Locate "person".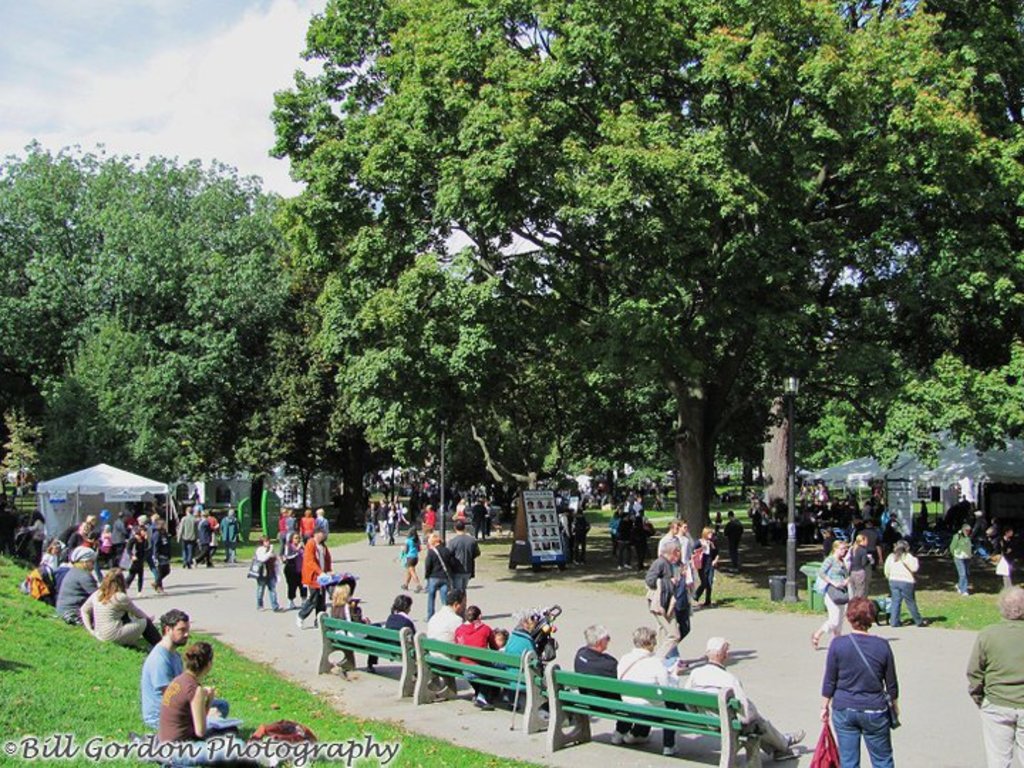
Bounding box: (139,610,181,732).
